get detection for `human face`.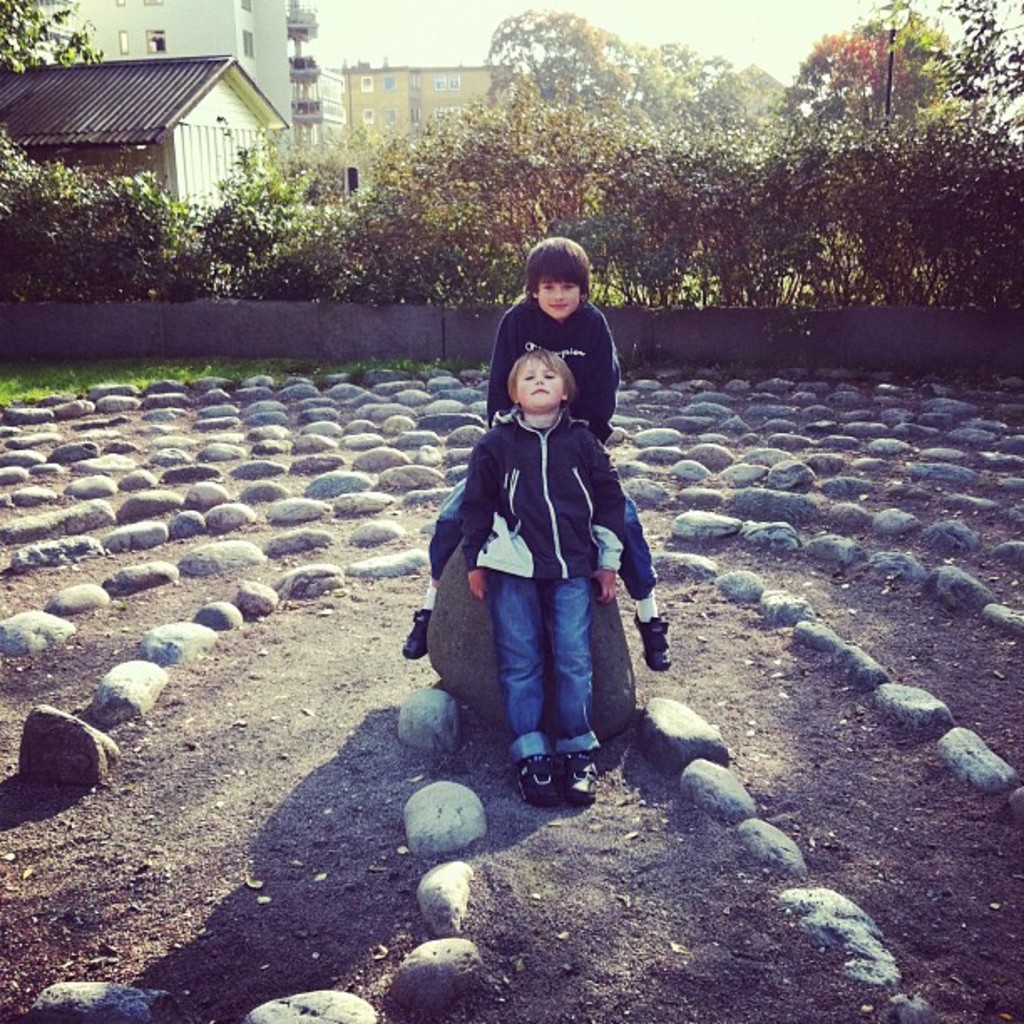
Detection: 514,358,569,415.
